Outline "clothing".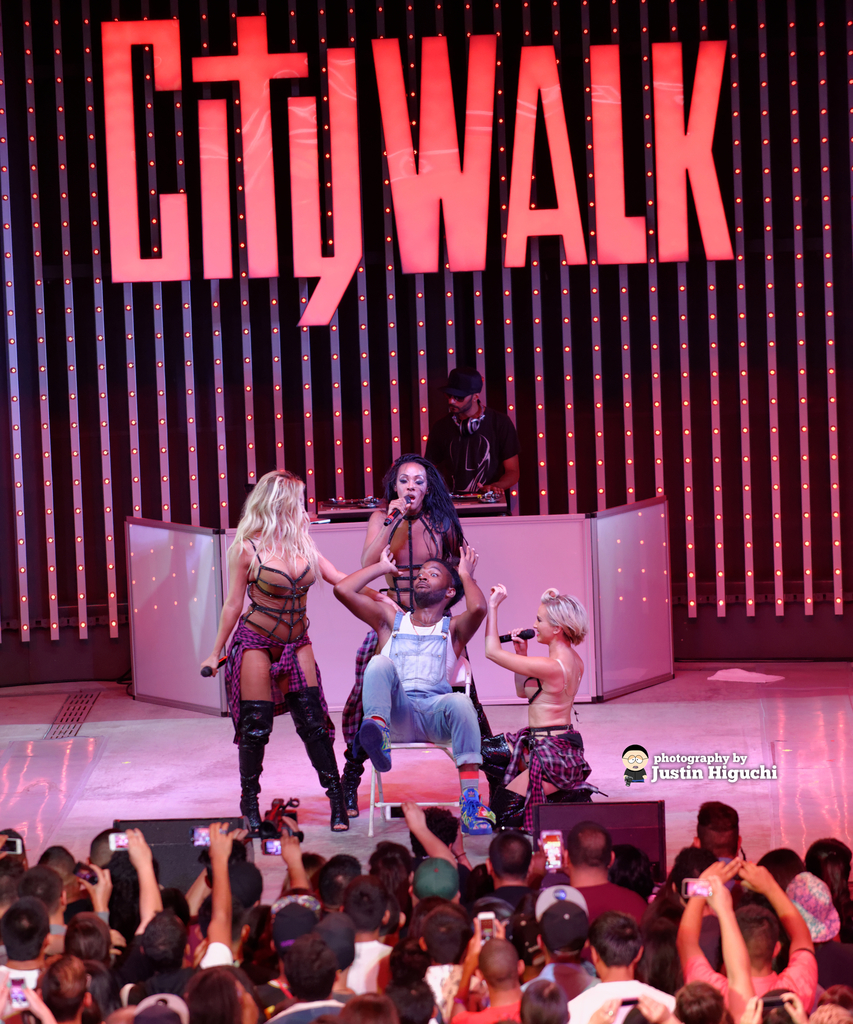
Outline: (480, 653, 594, 833).
